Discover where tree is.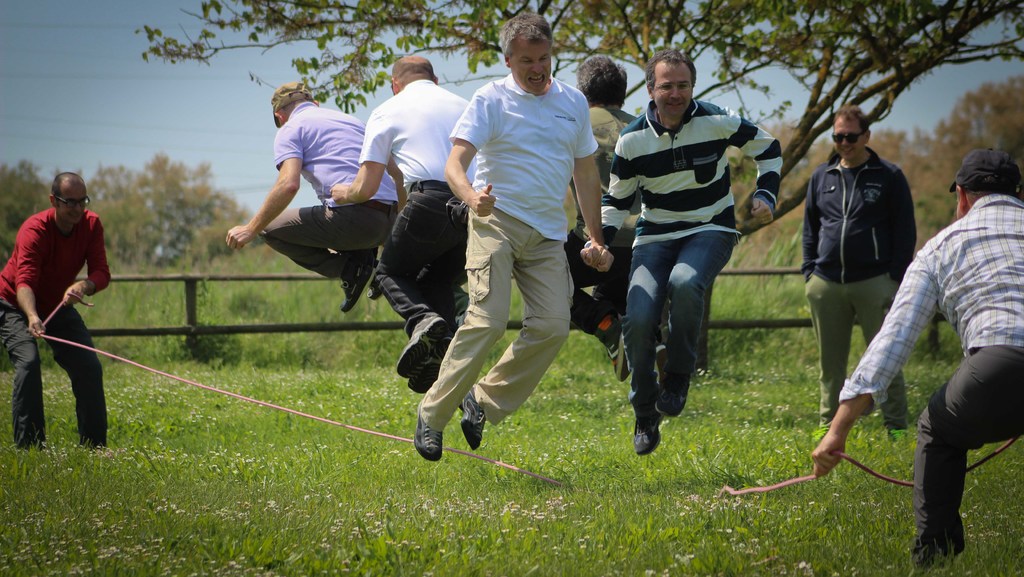
Discovered at select_region(0, 160, 49, 264).
